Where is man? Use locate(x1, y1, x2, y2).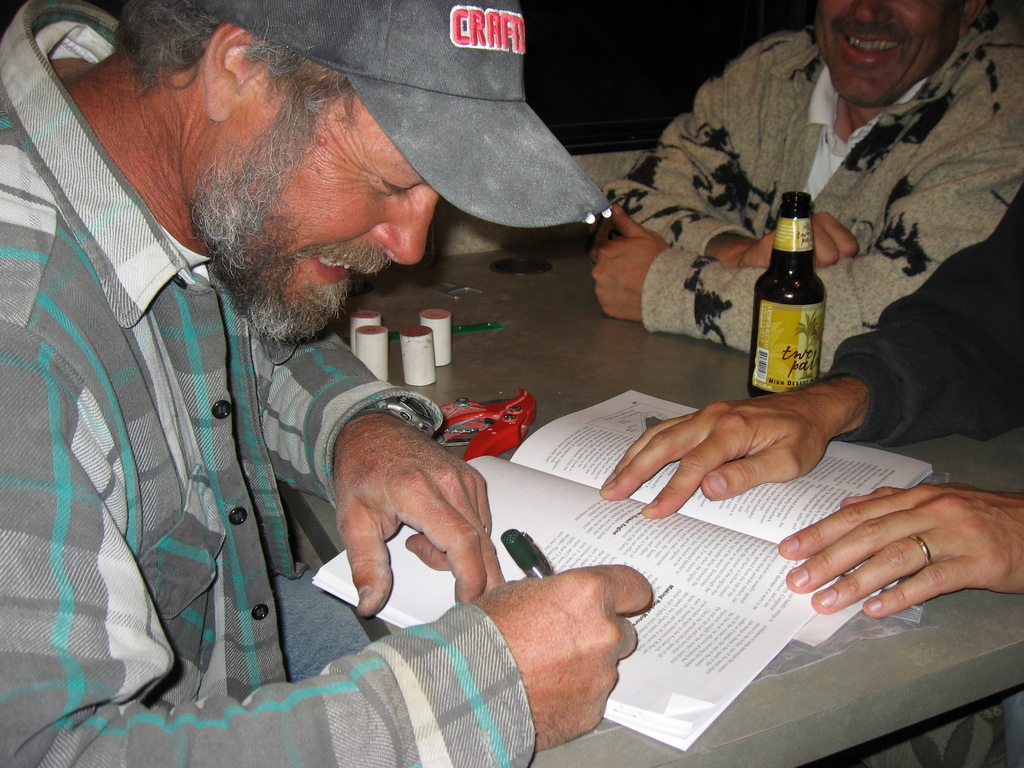
locate(588, 0, 1023, 378).
